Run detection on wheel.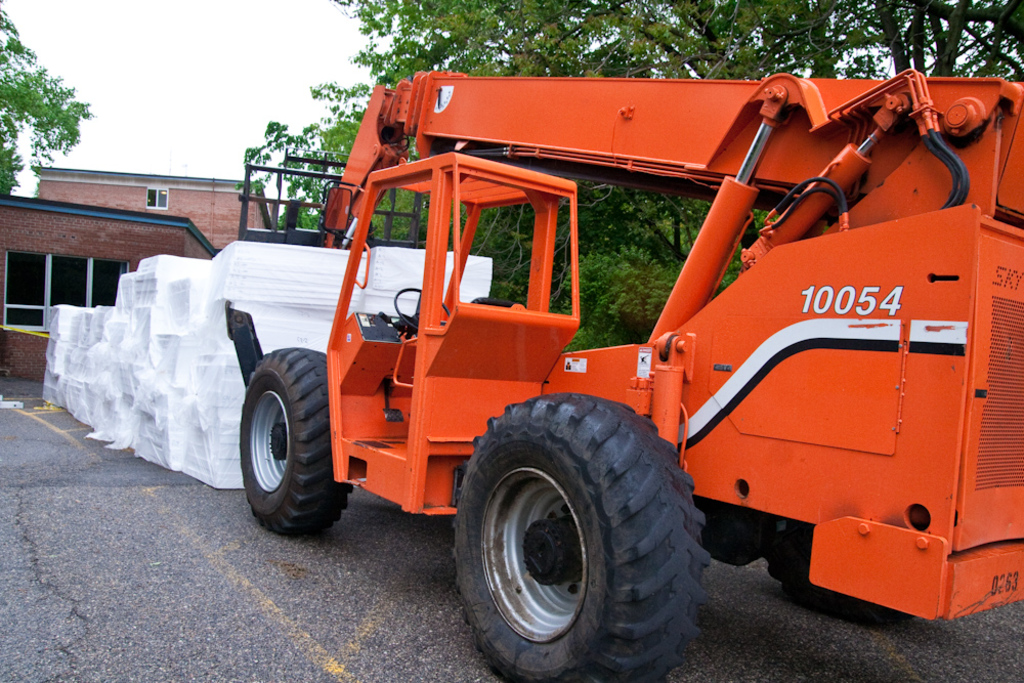
Result: l=391, t=286, r=454, b=336.
